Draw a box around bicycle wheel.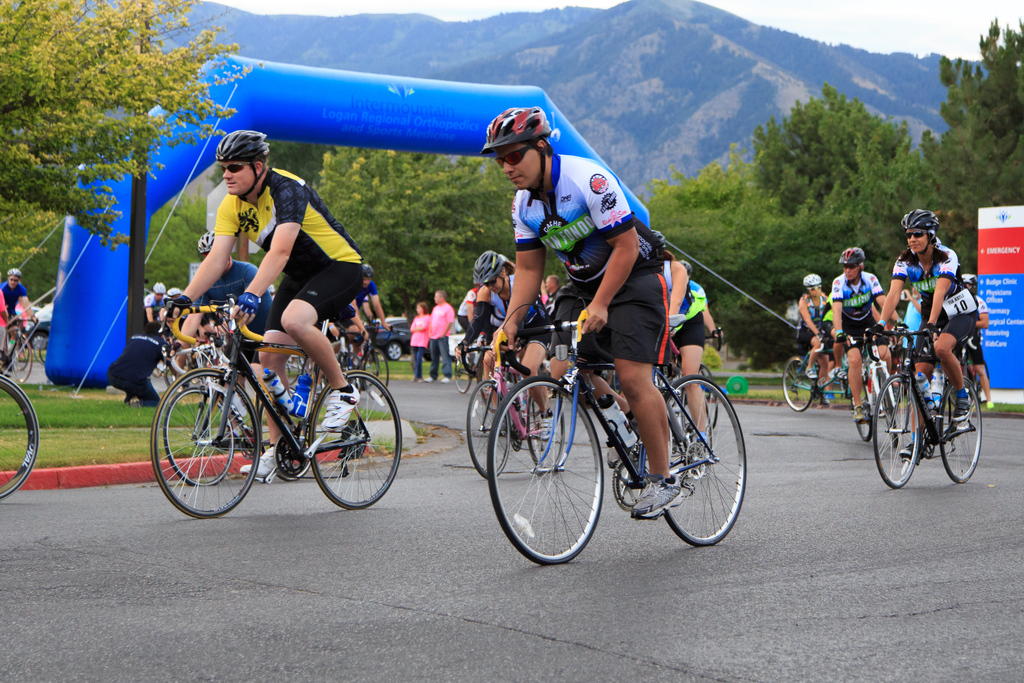
(left=852, top=377, right=873, bottom=445).
